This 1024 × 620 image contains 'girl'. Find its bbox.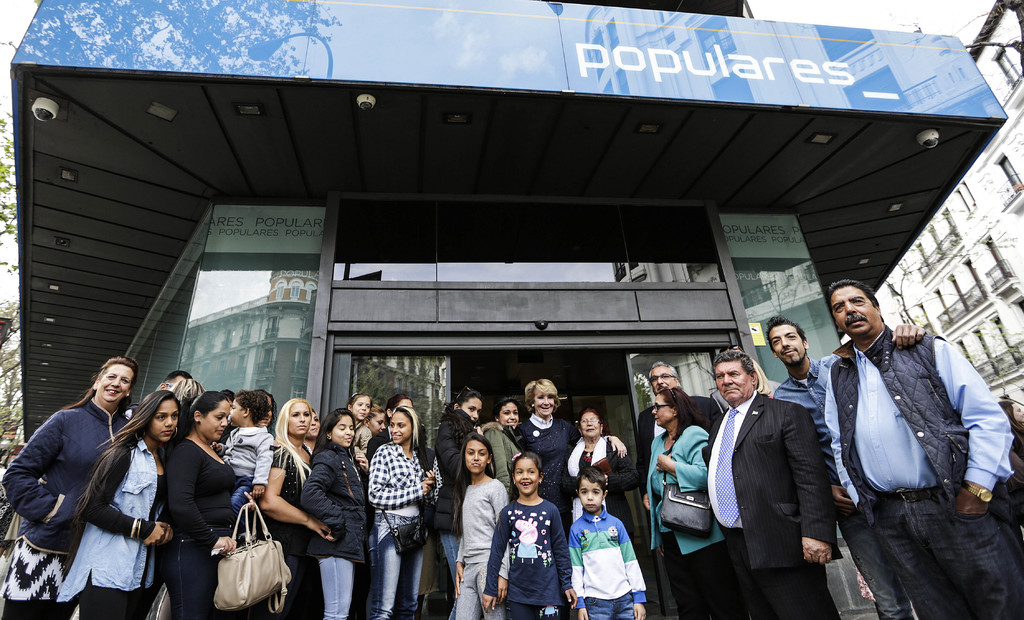
bbox=[451, 388, 482, 425].
